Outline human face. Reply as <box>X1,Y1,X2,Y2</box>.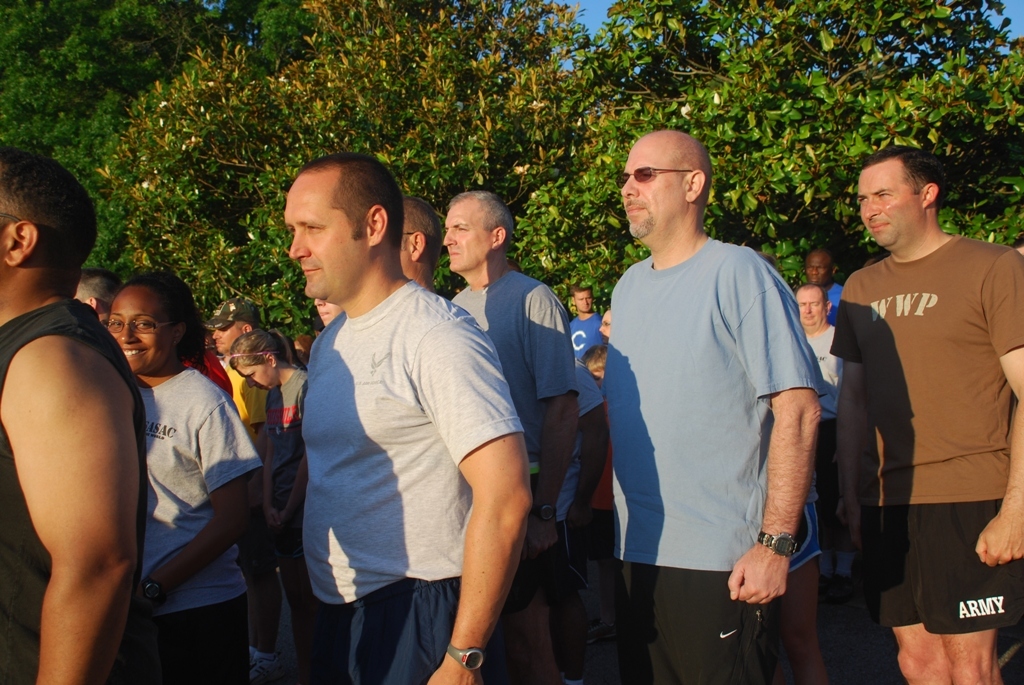
<box>850,167,920,240</box>.
